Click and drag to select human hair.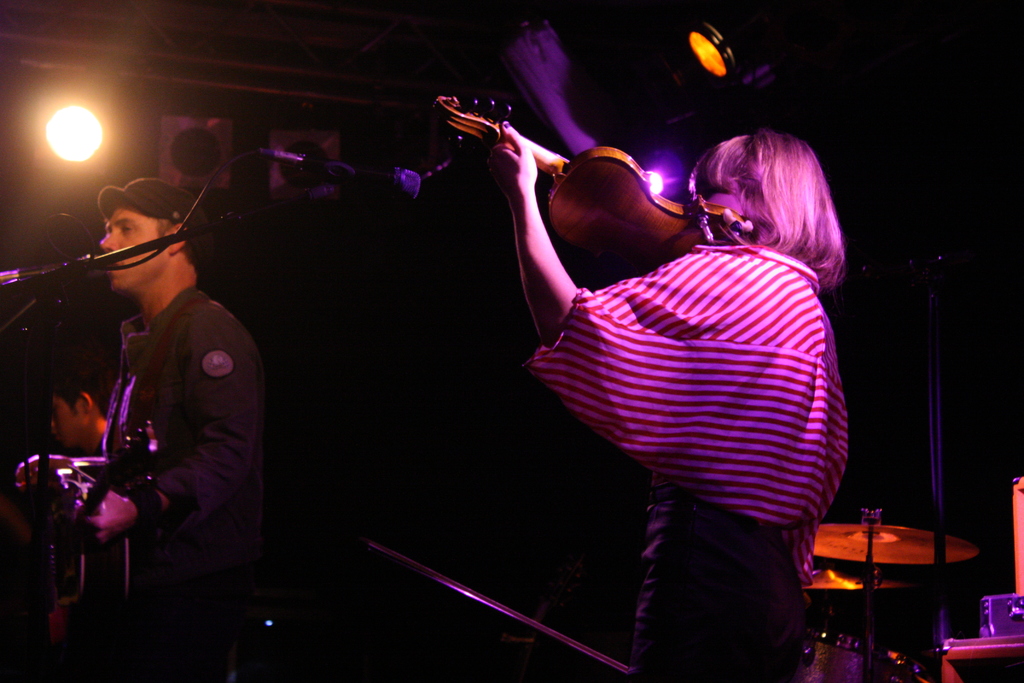
Selection: [49,352,111,422].
